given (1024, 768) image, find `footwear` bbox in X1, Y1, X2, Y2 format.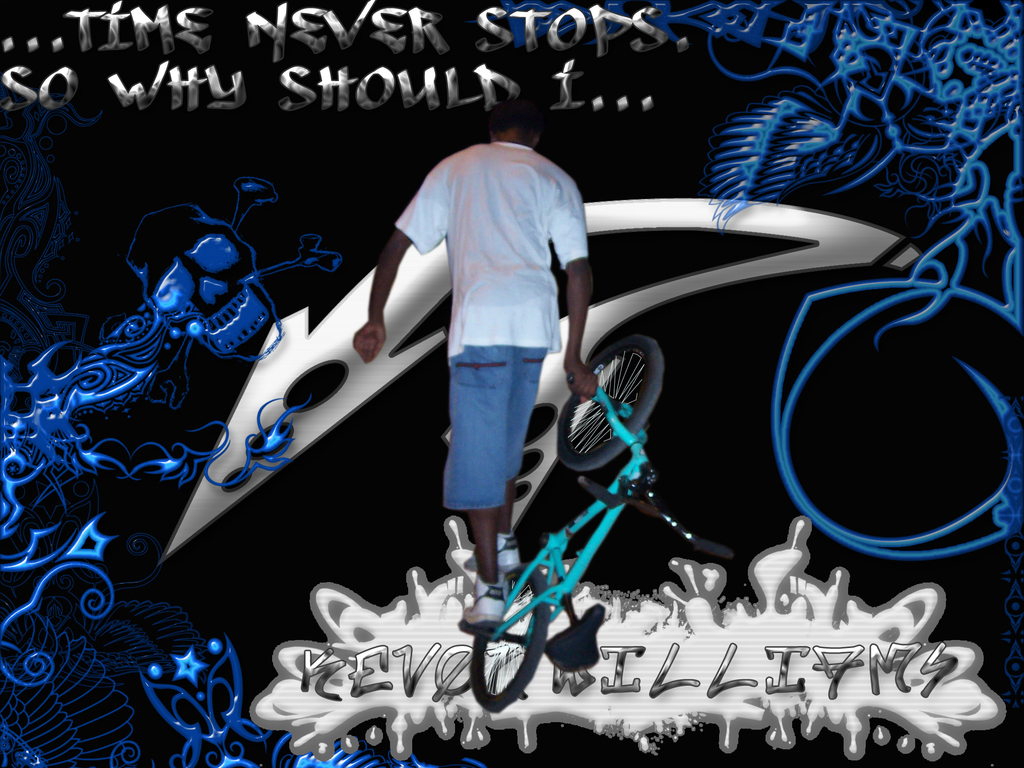
497, 527, 521, 574.
